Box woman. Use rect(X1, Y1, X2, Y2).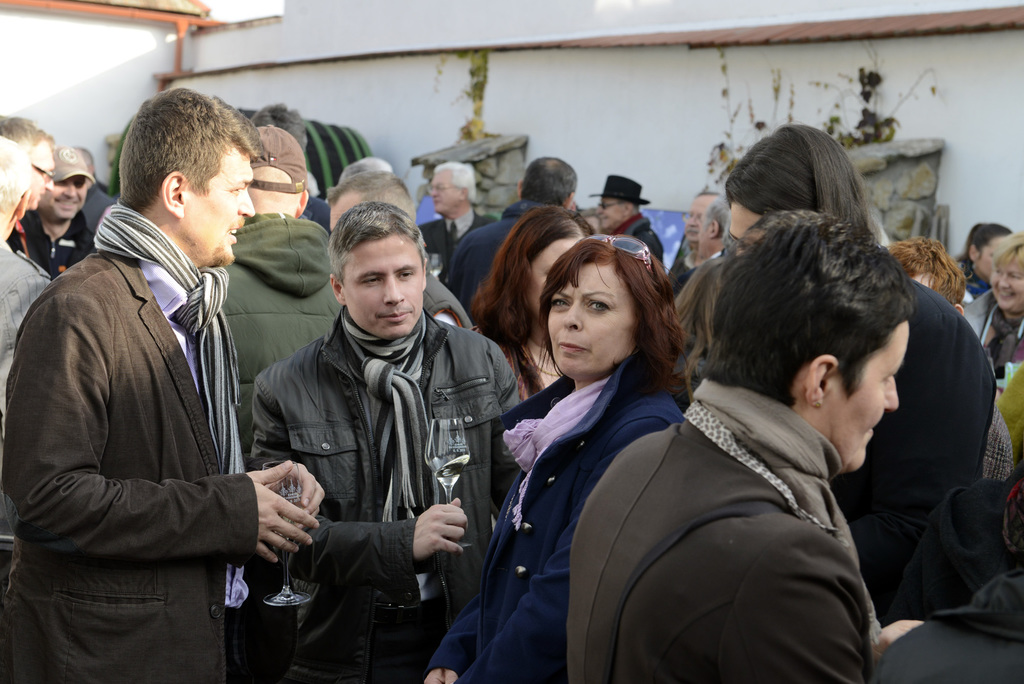
rect(411, 228, 695, 683).
